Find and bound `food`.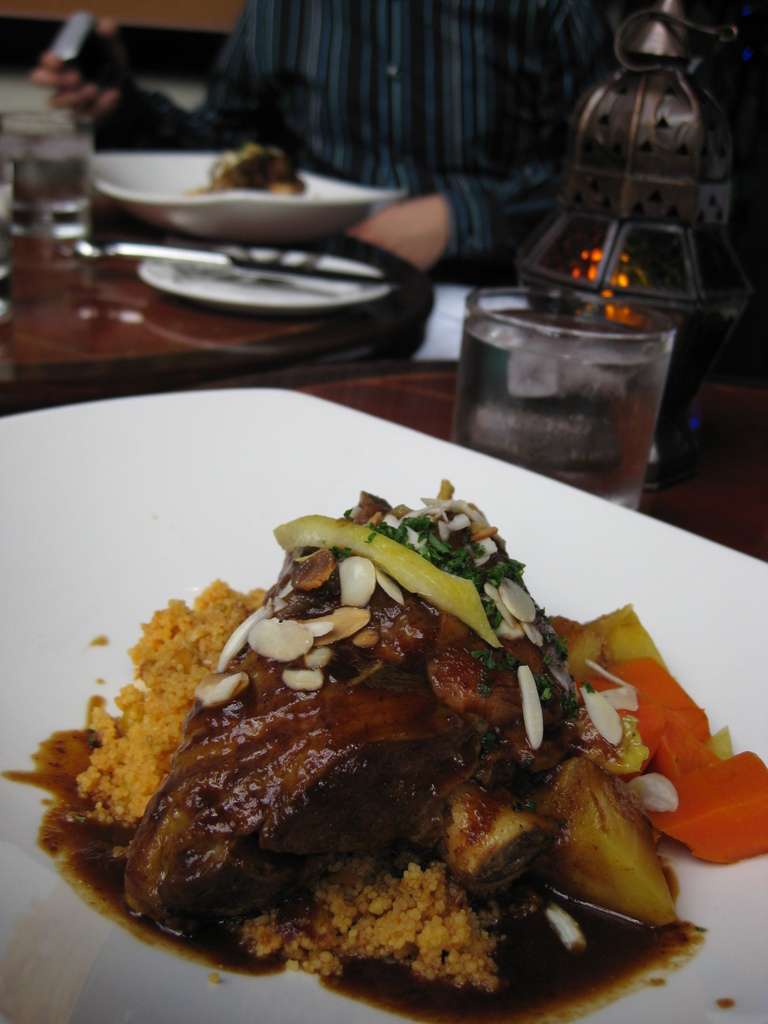
Bound: x1=180, y1=140, x2=310, y2=198.
